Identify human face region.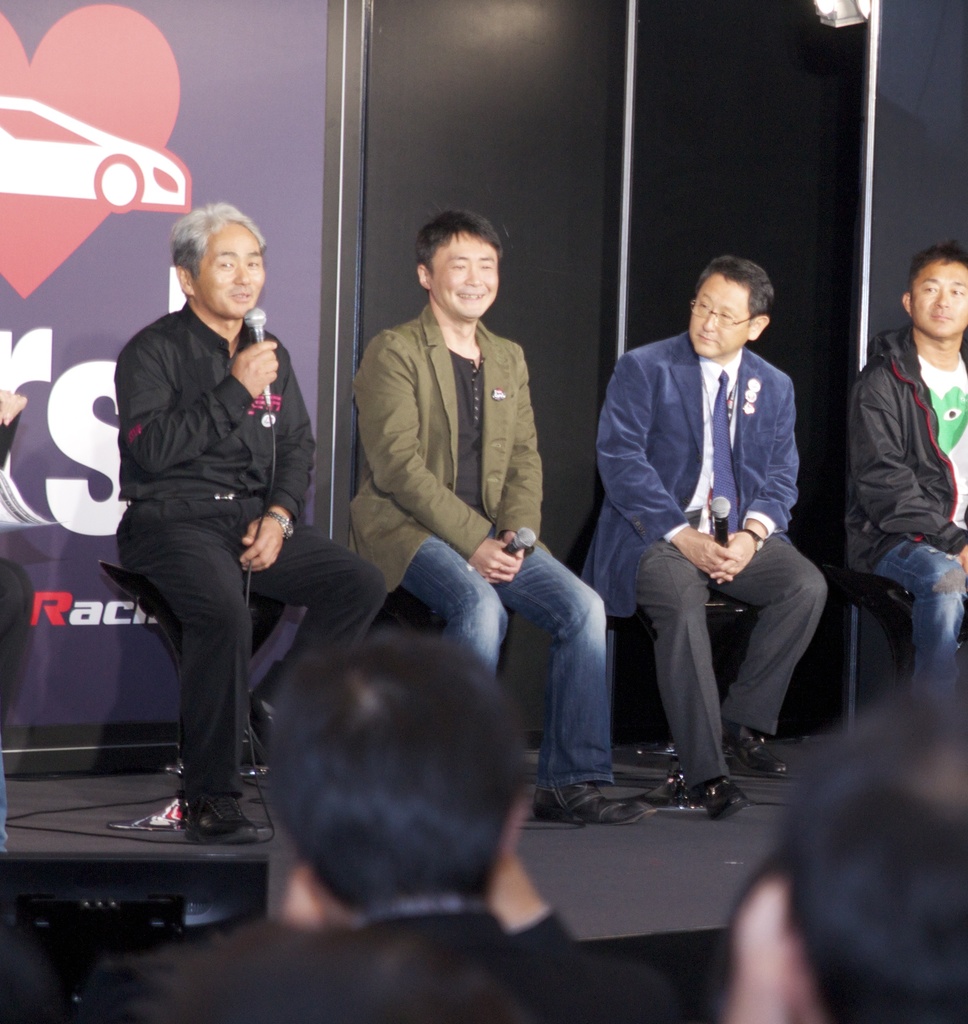
Region: 686, 283, 749, 355.
